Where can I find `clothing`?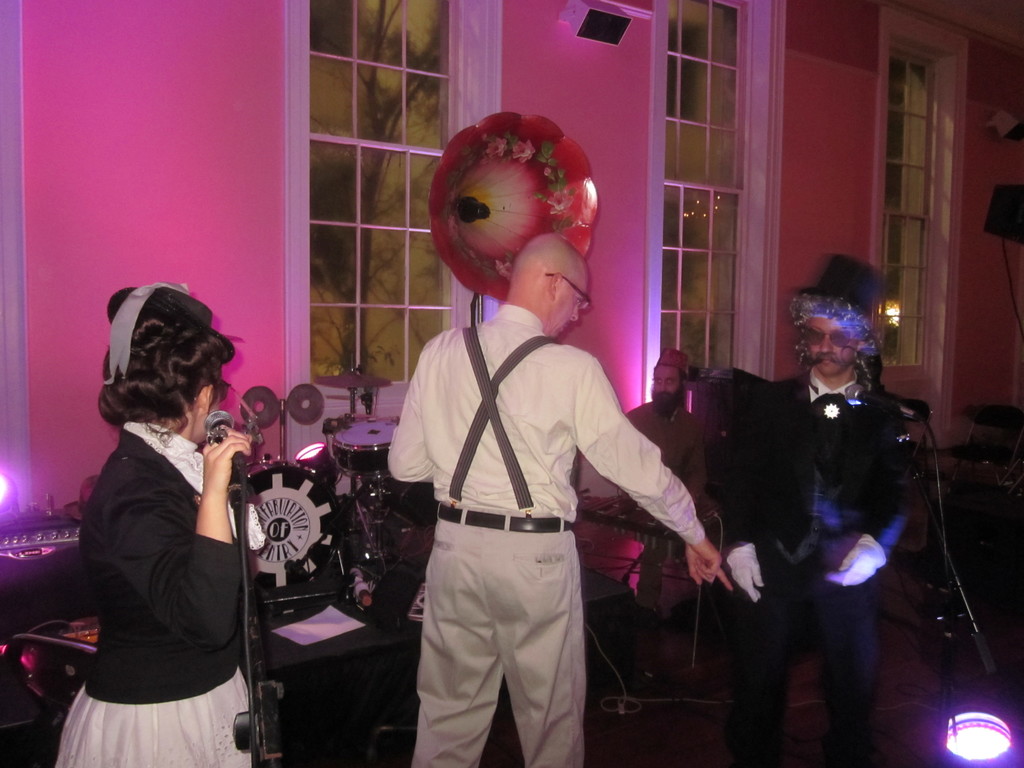
You can find it at 422, 516, 588, 767.
